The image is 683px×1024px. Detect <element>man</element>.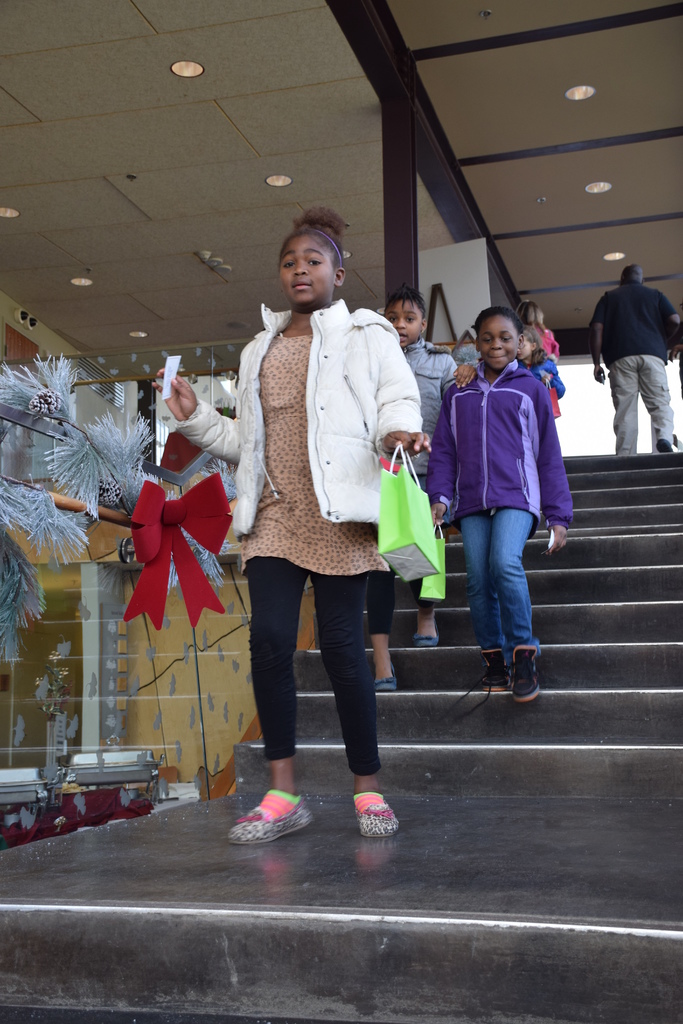
Detection: detection(595, 241, 680, 452).
